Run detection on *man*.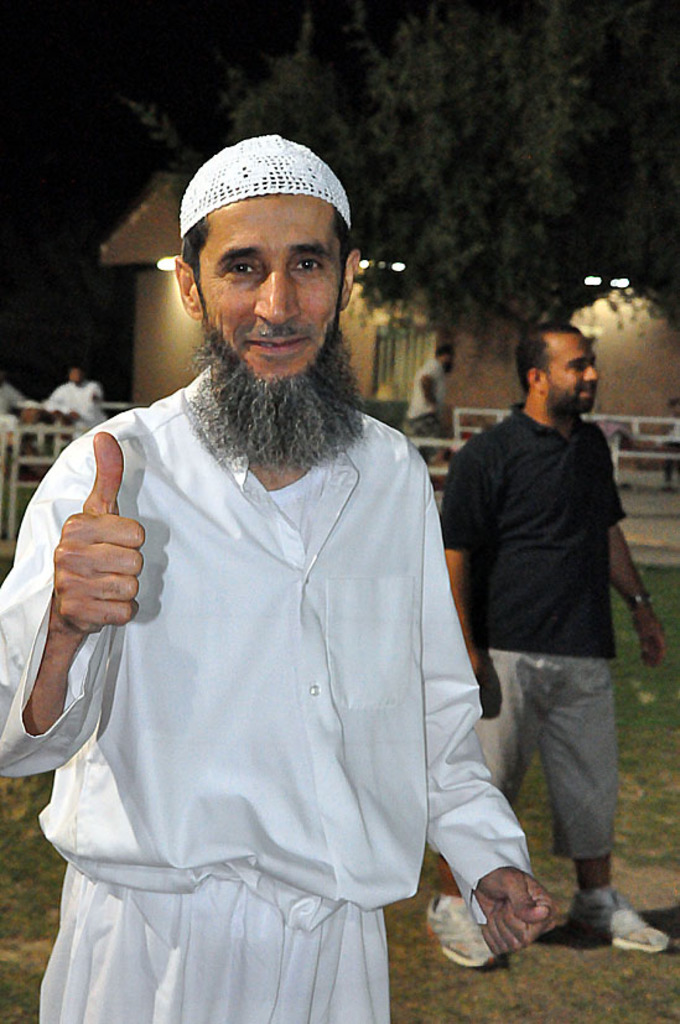
Result: (28,132,521,1002).
